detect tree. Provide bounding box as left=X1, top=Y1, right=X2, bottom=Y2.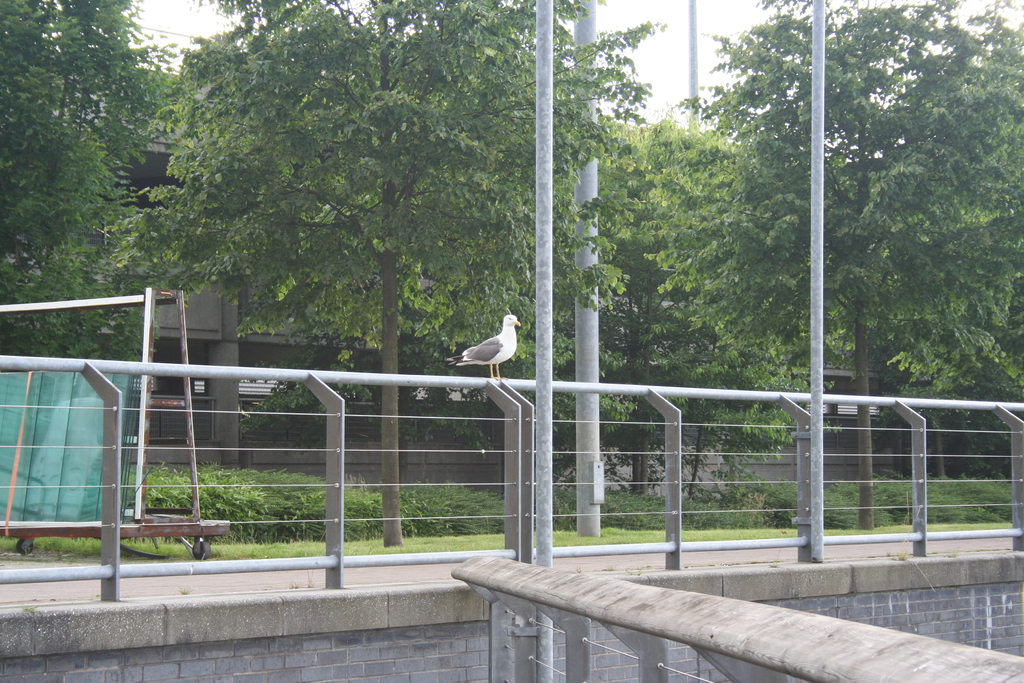
left=119, top=39, right=560, bottom=358.
